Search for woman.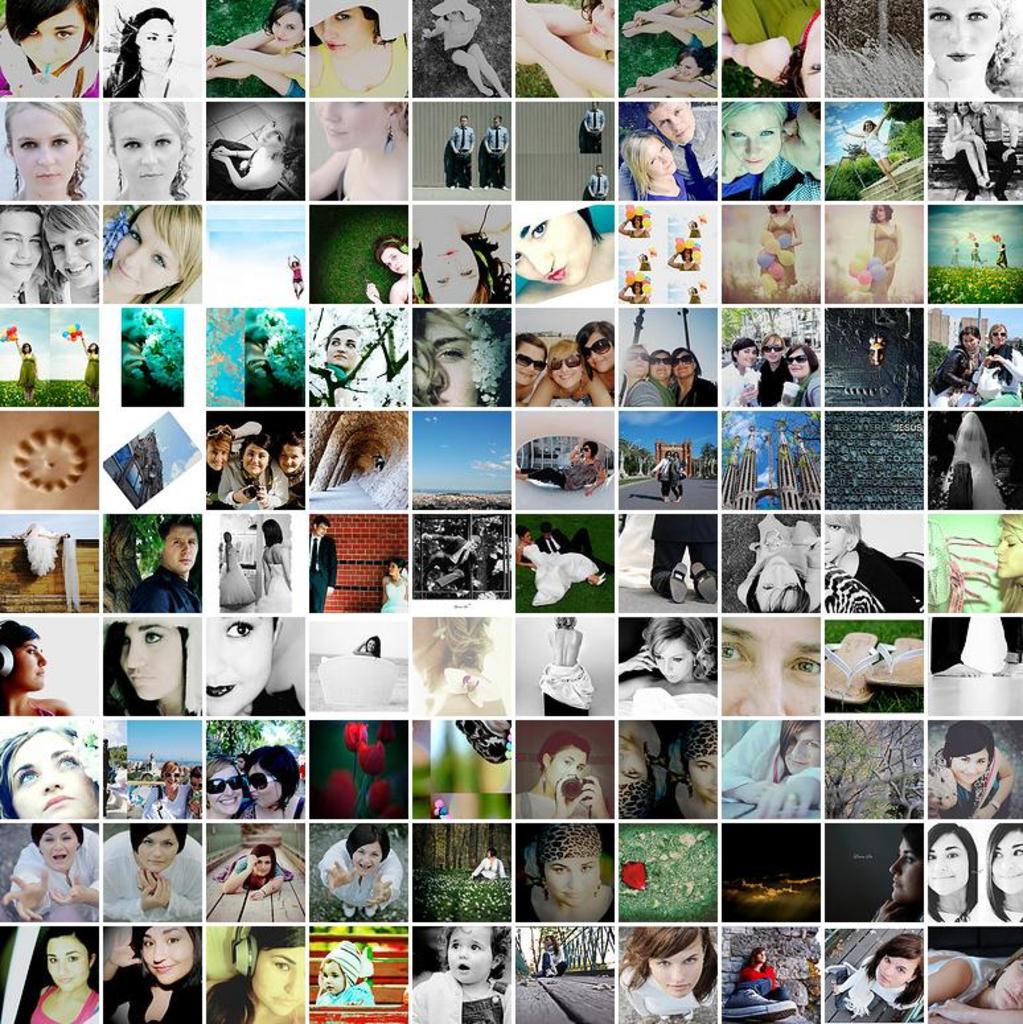
Found at bbox=[718, 338, 757, 404].
